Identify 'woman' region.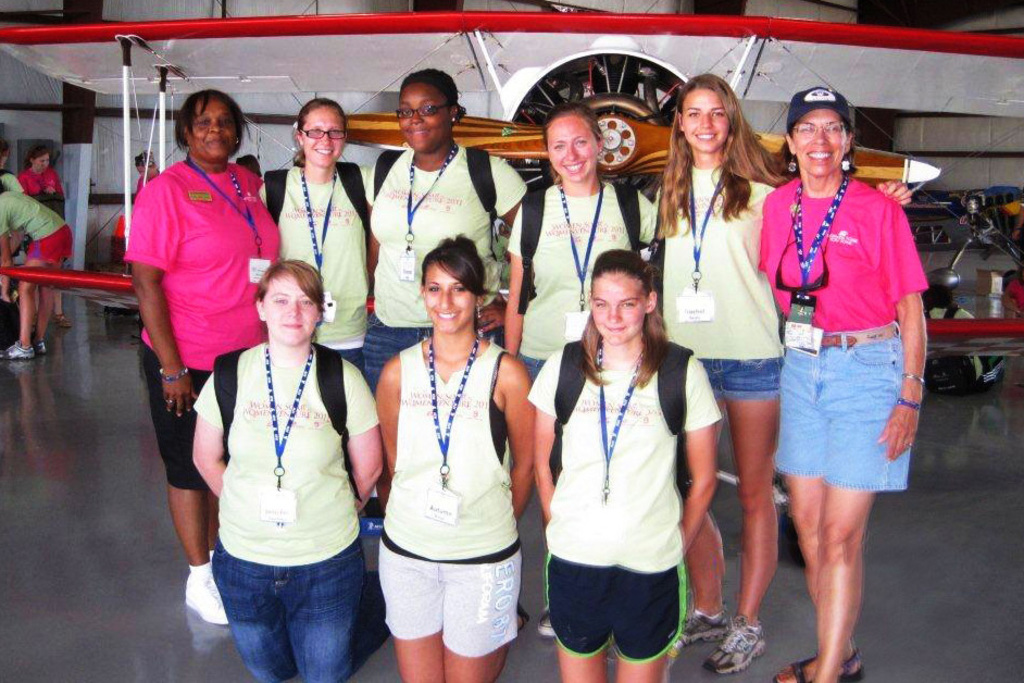
Region: 749:87:931:682.
